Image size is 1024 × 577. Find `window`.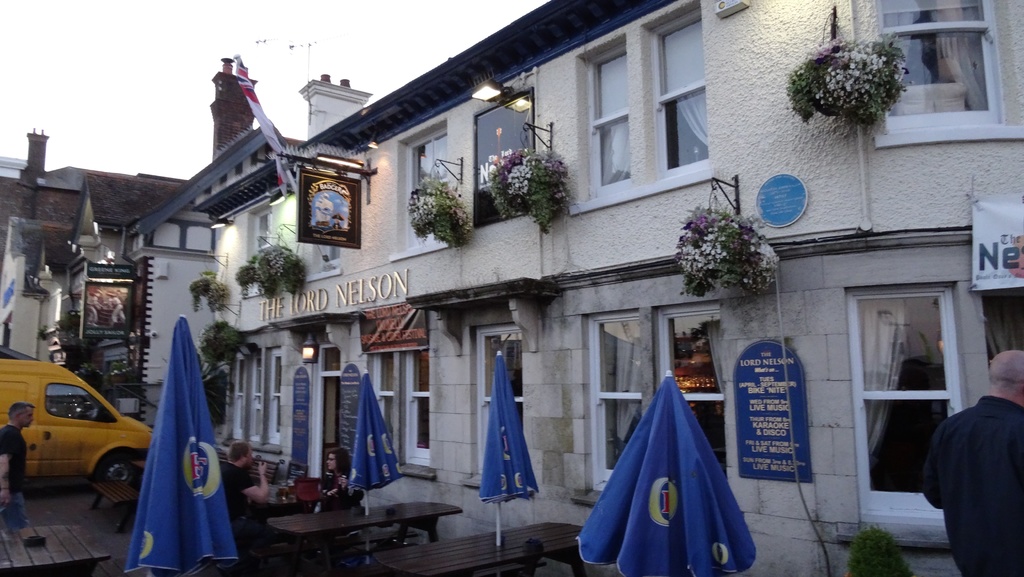
250, 215, 275, 294.
